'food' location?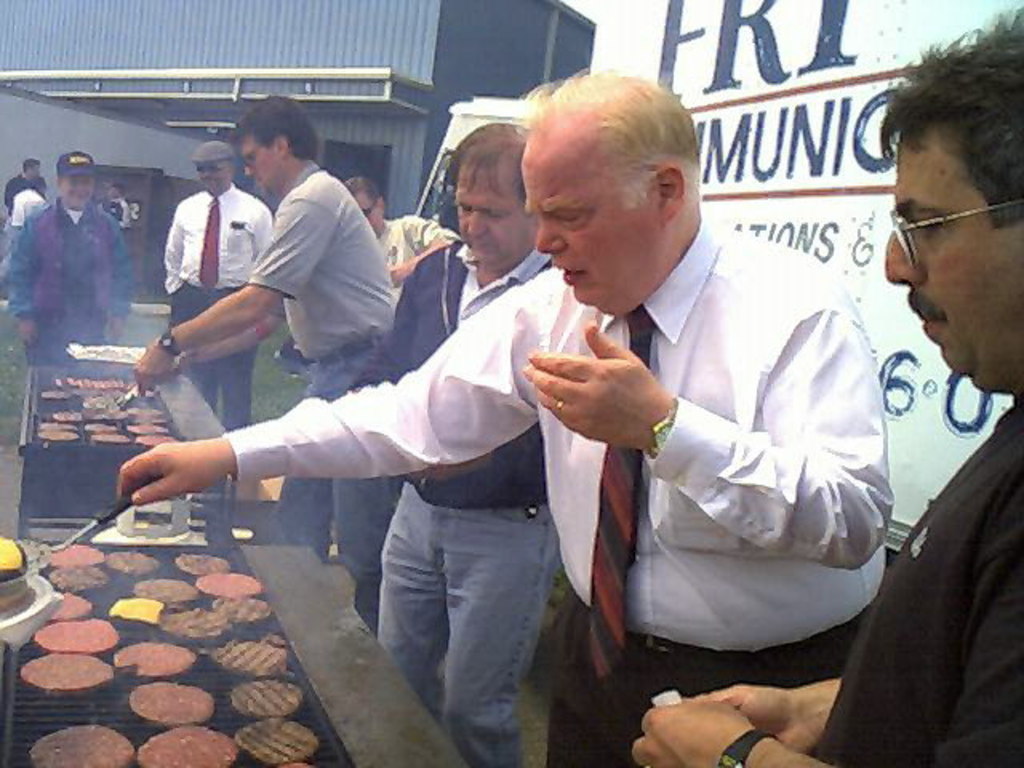
bbox=[29, 725, 139, 766]
